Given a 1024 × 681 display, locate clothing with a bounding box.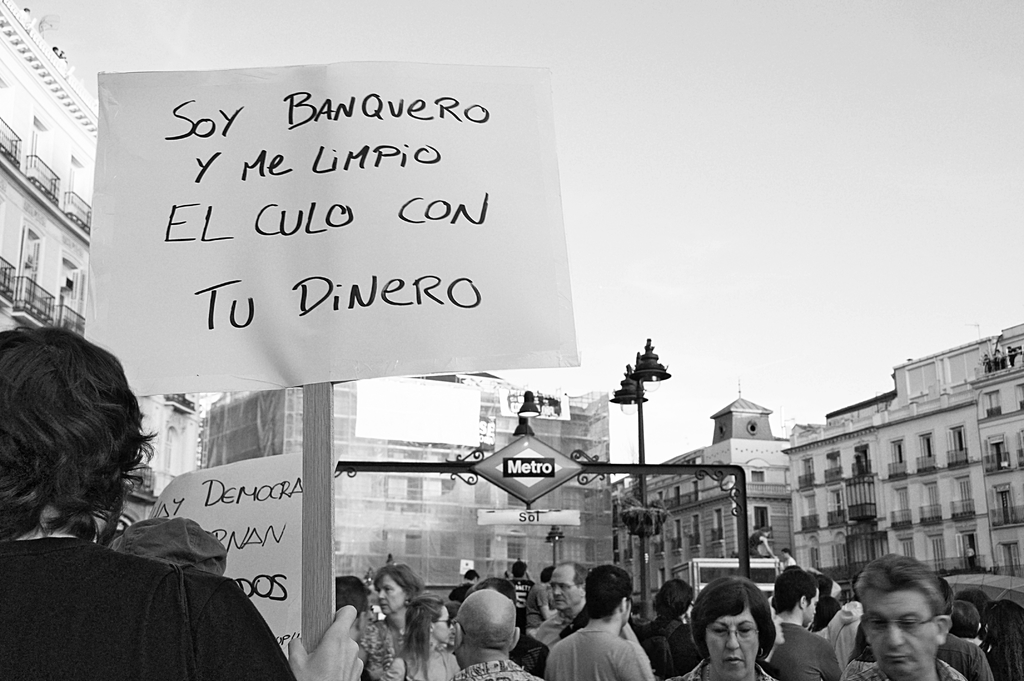
Located: [503,623,556,680].
